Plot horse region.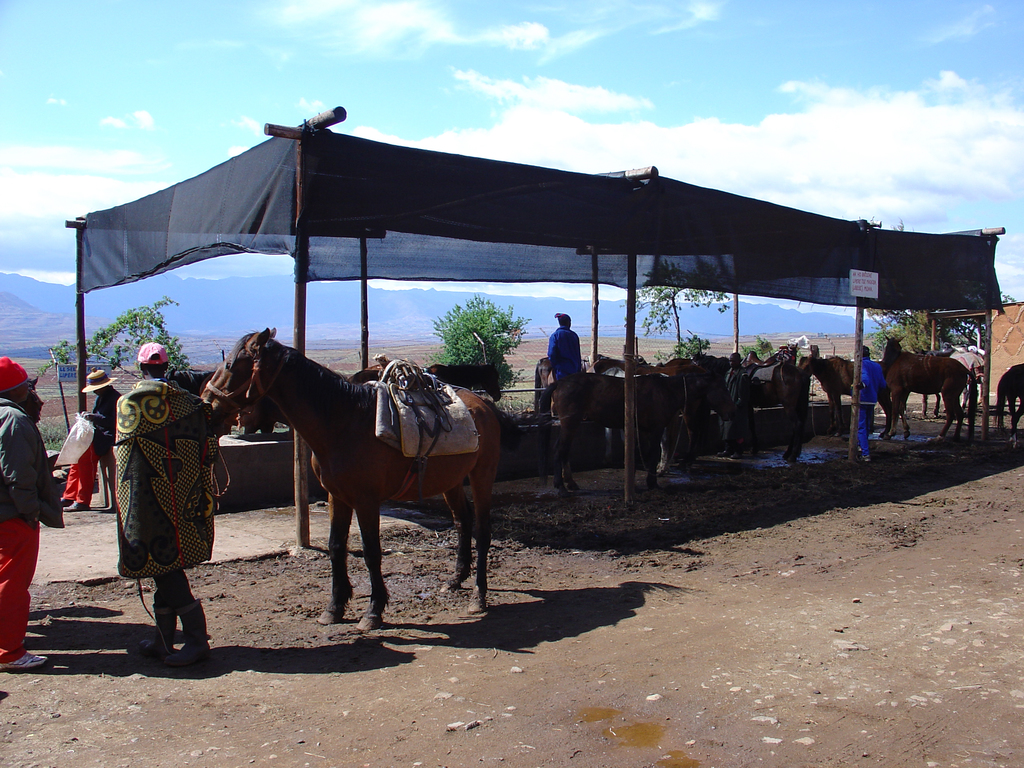
Plotted at 994 360 1023 451.
